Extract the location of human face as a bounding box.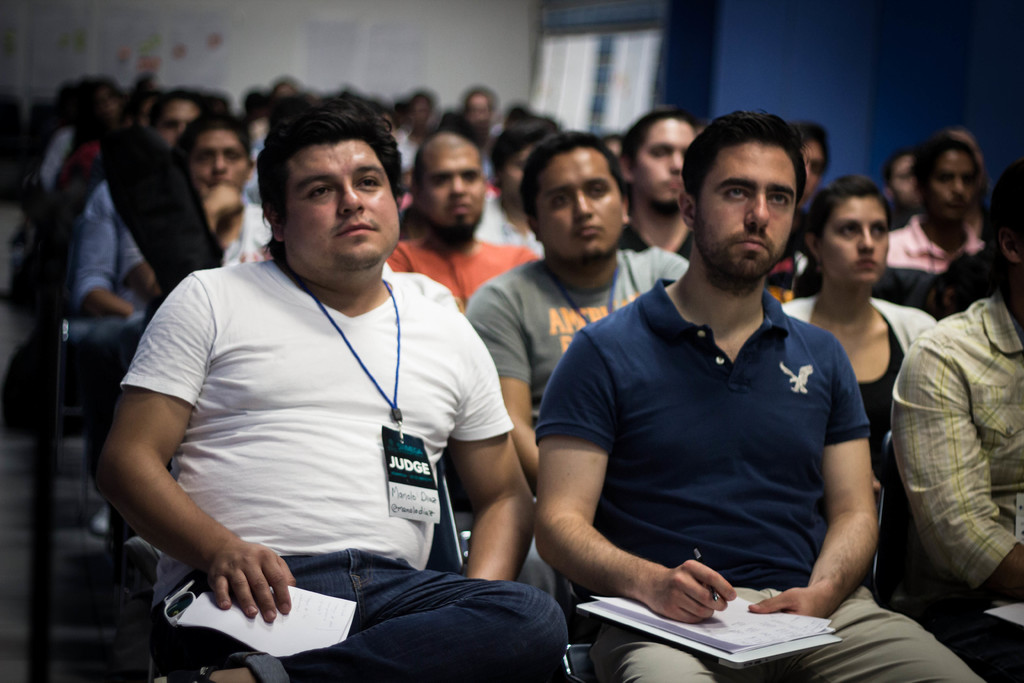
285/140/401/265.
